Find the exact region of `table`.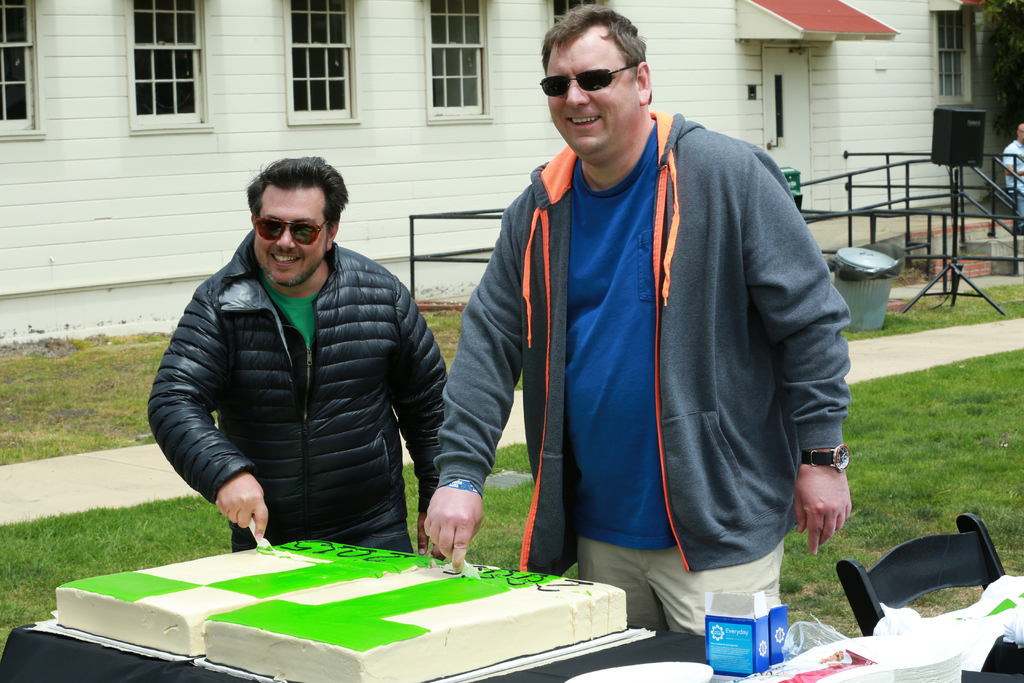
Exact region: [0, 618, 1023, 682].
